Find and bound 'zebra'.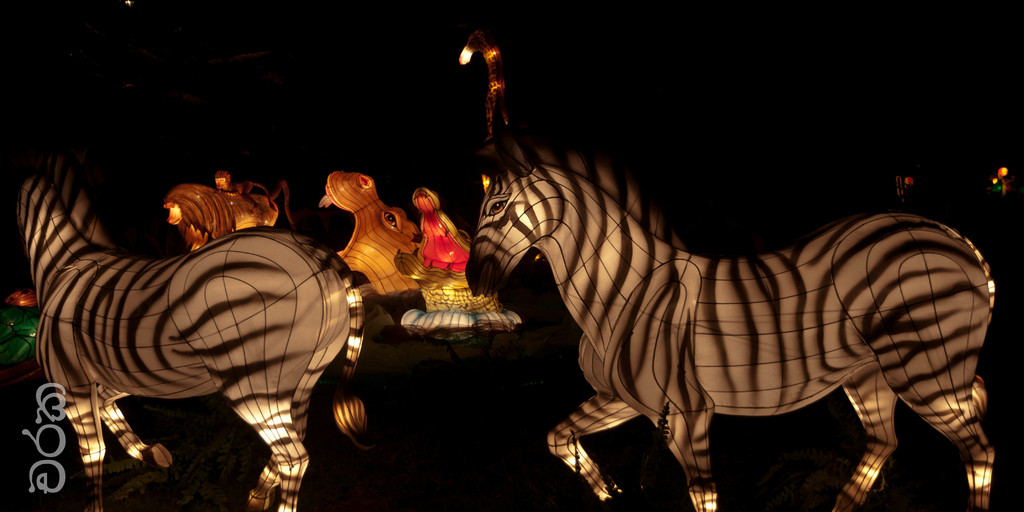
Bound: (left=459, top=124, right=998, bottom=511).
